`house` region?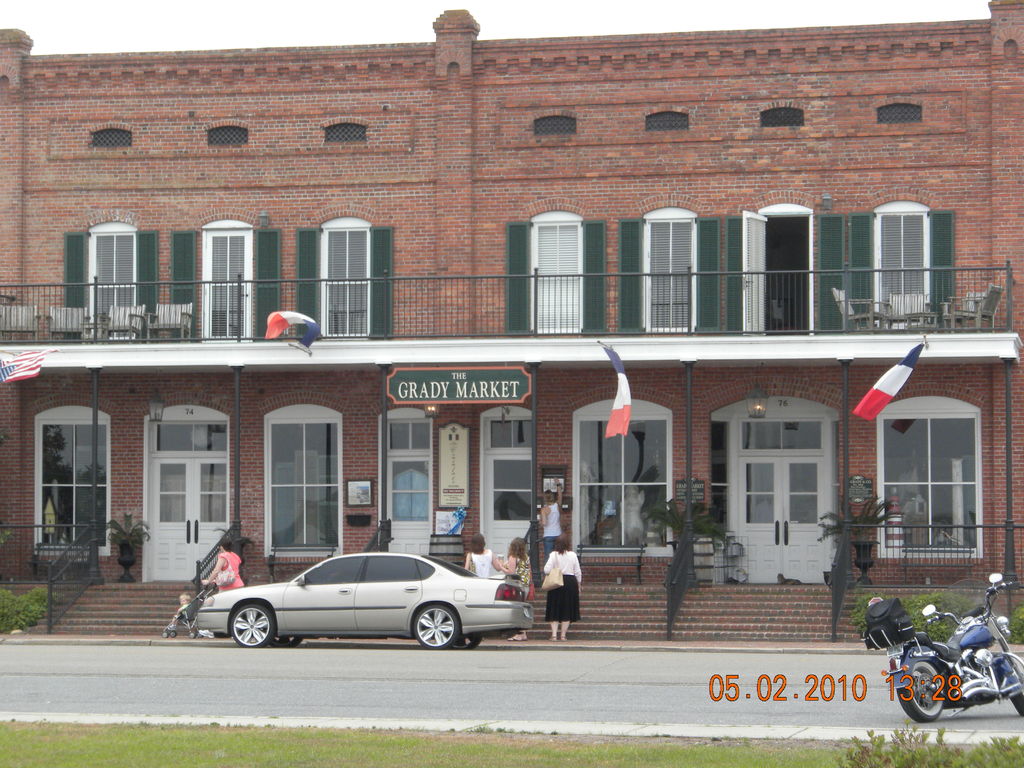
pyautogui.locateOnScreen(481, 40, 1021, 636)
